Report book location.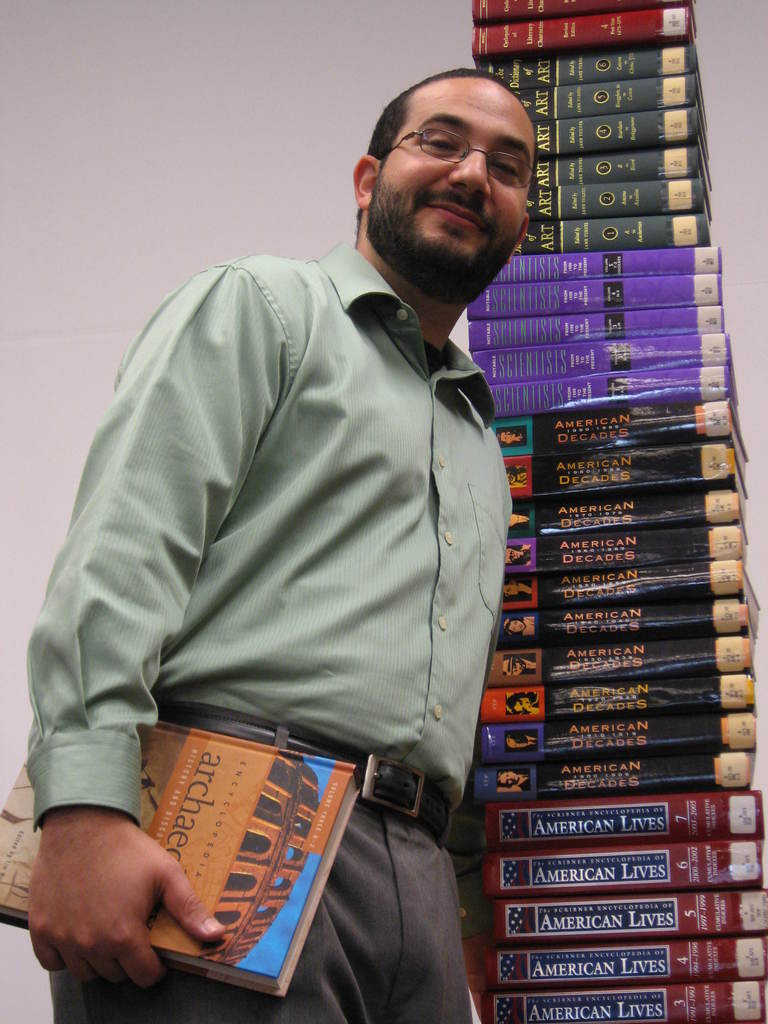
Report: crop(0, 717, 367, 1001).
